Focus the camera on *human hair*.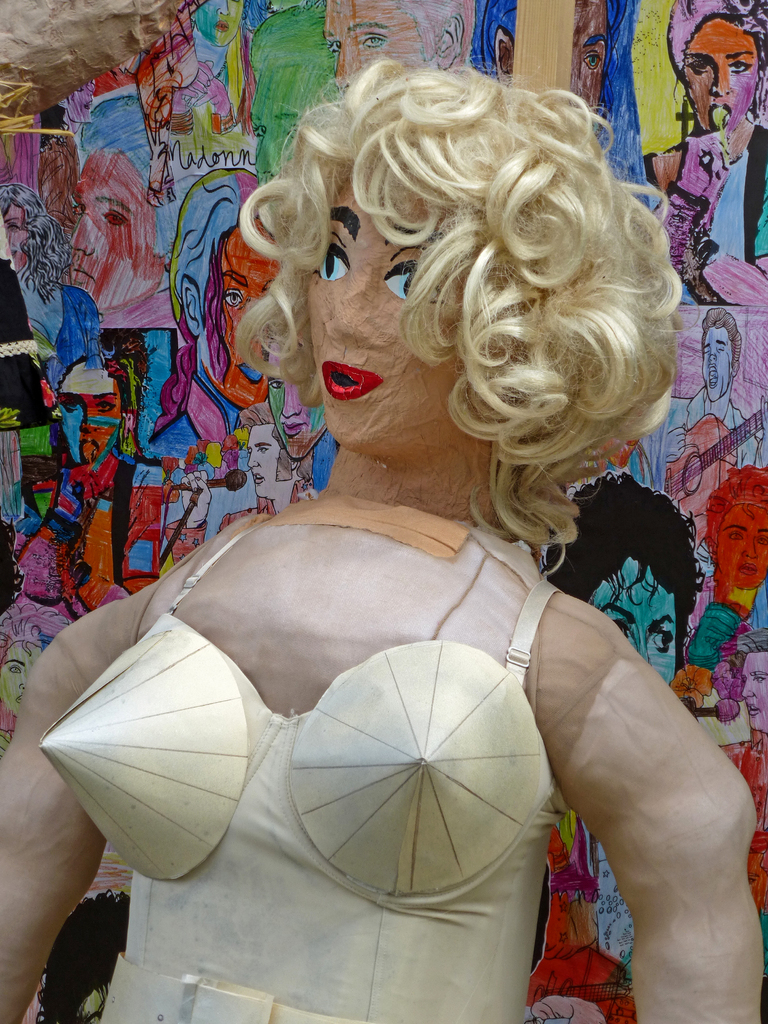
Focus region: 150:168:259:445.
